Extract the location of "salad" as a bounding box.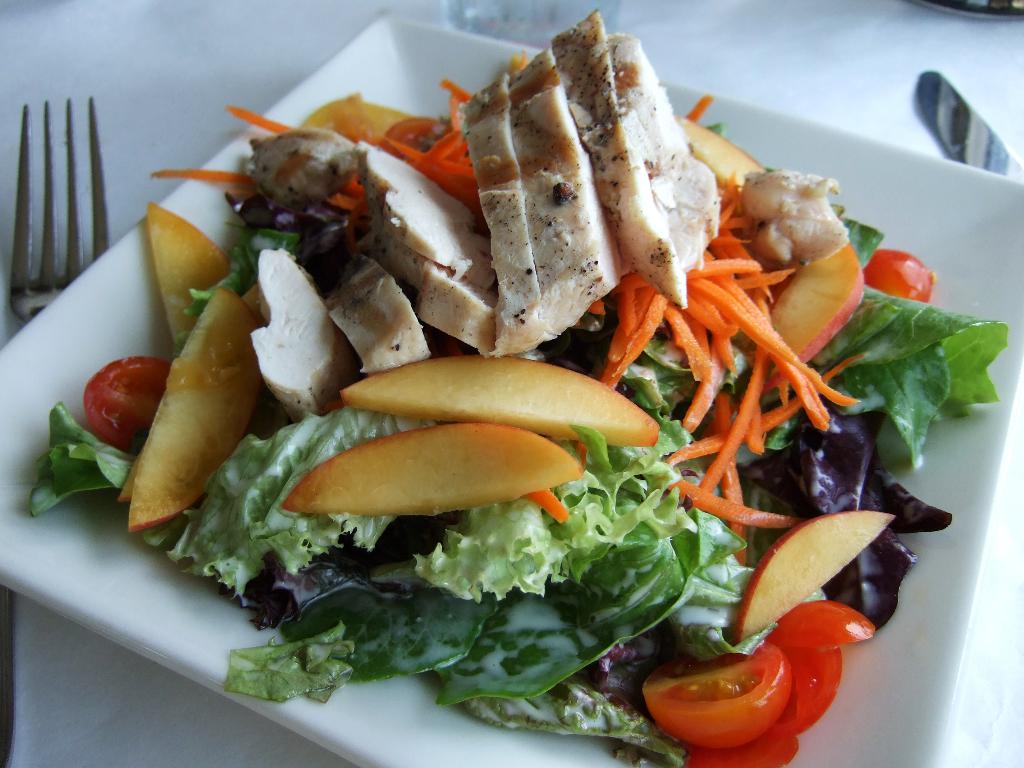
<region>9, 0, 1010, 767</region>.
